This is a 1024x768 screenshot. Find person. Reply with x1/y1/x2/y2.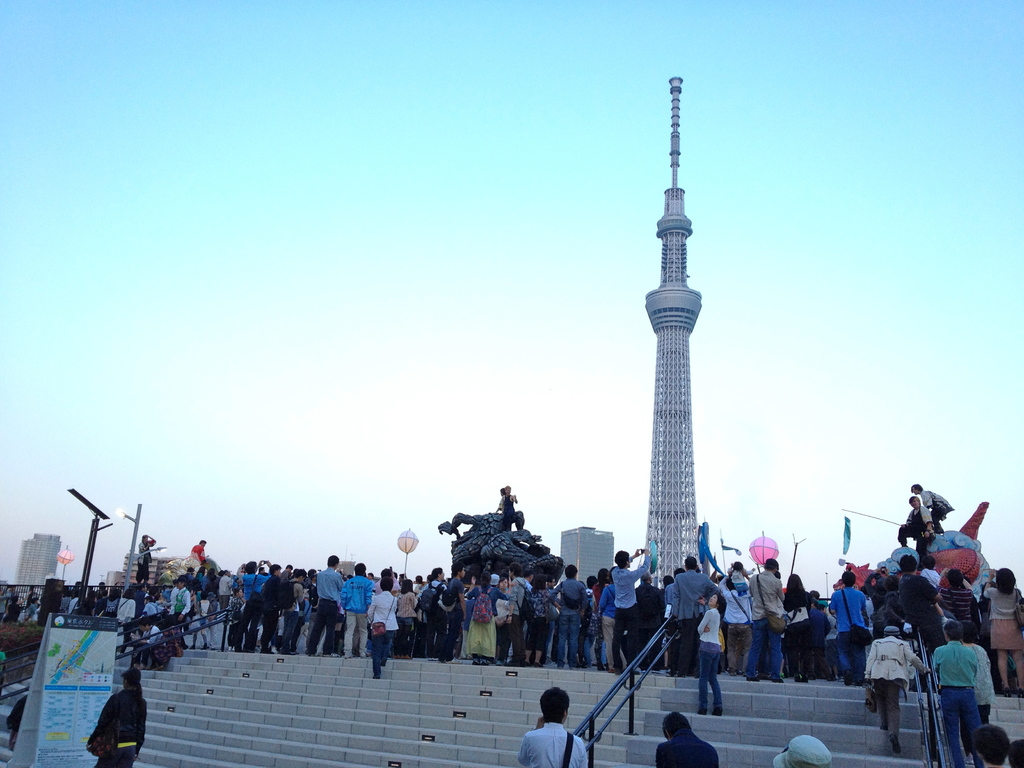
651/708/718/767.
